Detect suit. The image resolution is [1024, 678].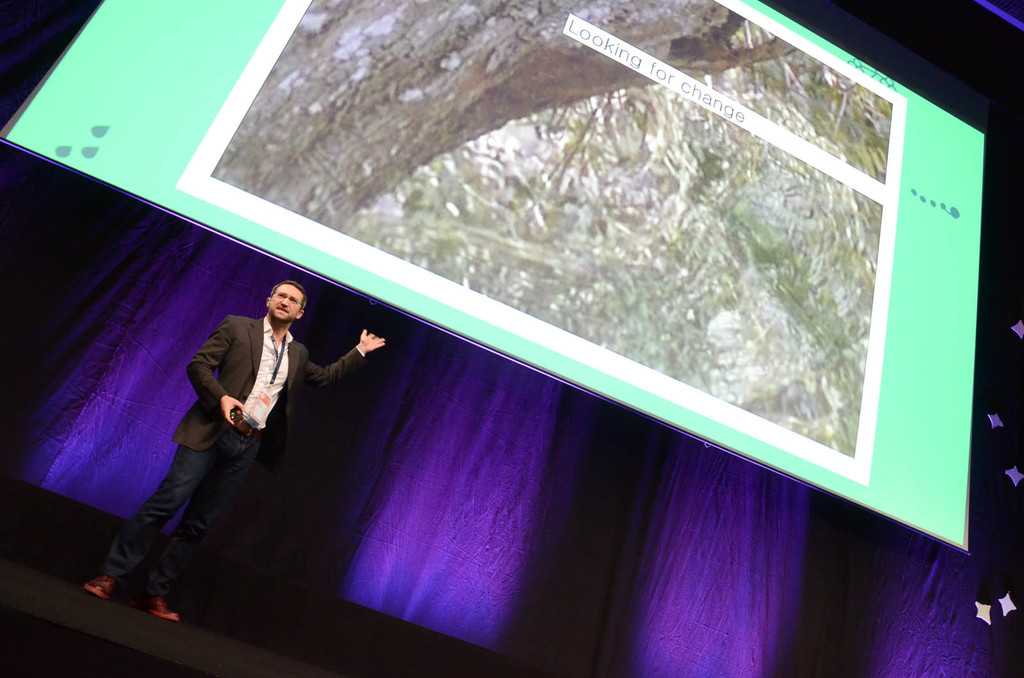
left=164, top=274, right=313, bottom=548.
